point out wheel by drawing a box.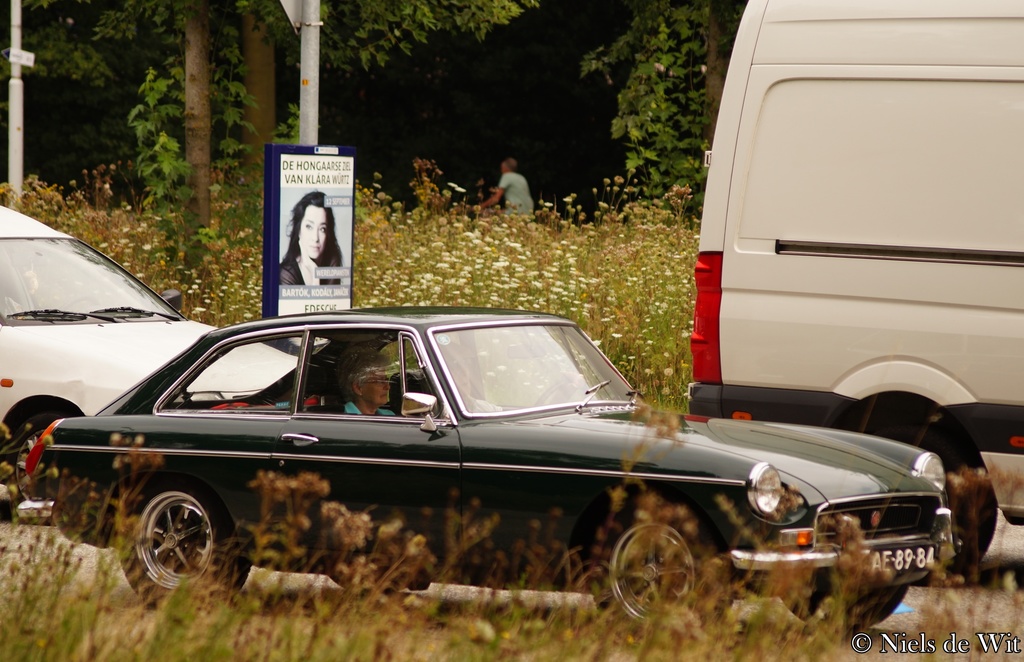
900,416,997,588.
